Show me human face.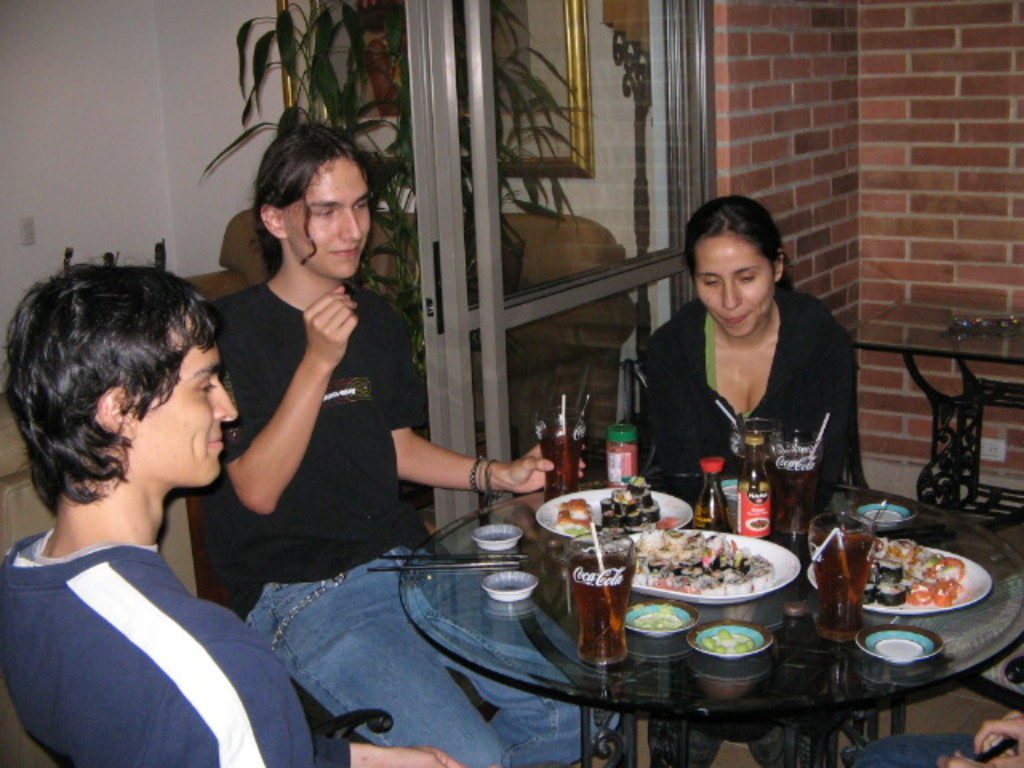
human face is here: {"x1": 686, "y1": 222, "x2": 779, "y2": 336}.
